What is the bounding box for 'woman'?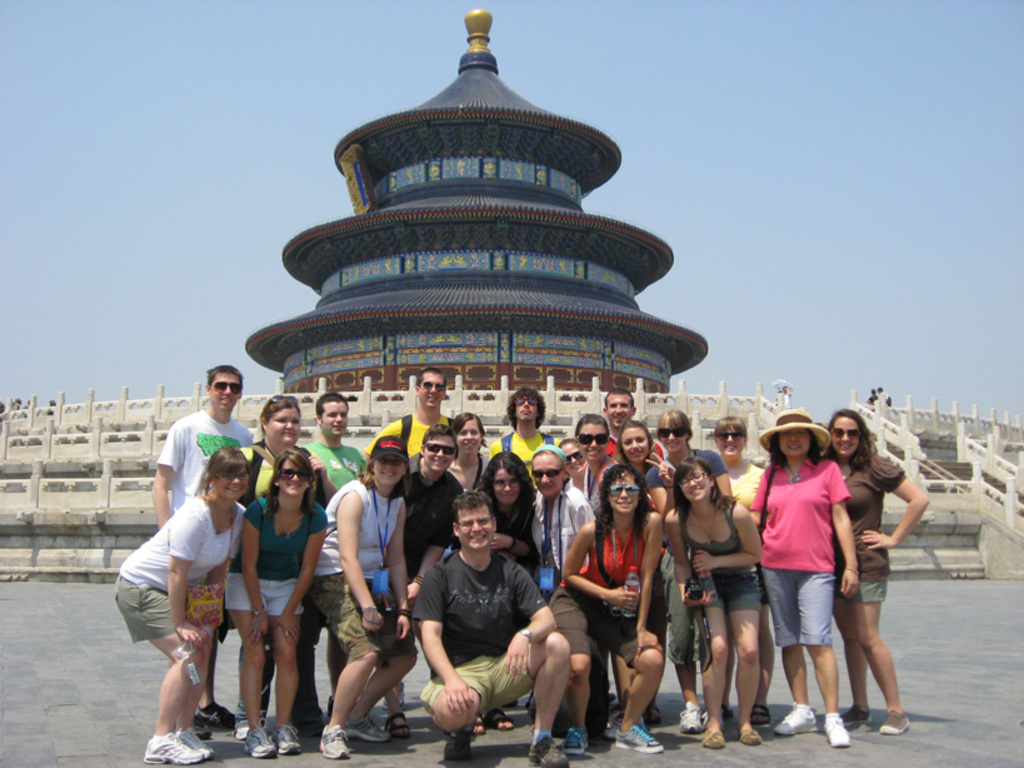
610/417/651/488.
